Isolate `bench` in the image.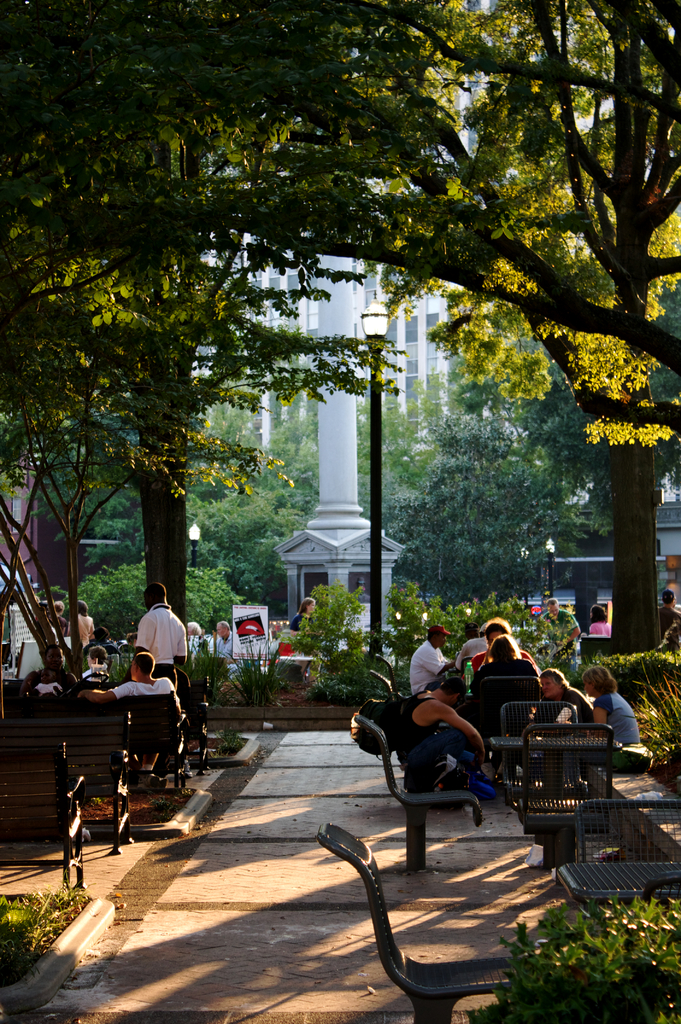
Isolated region: [190, 677, 209, 775].
